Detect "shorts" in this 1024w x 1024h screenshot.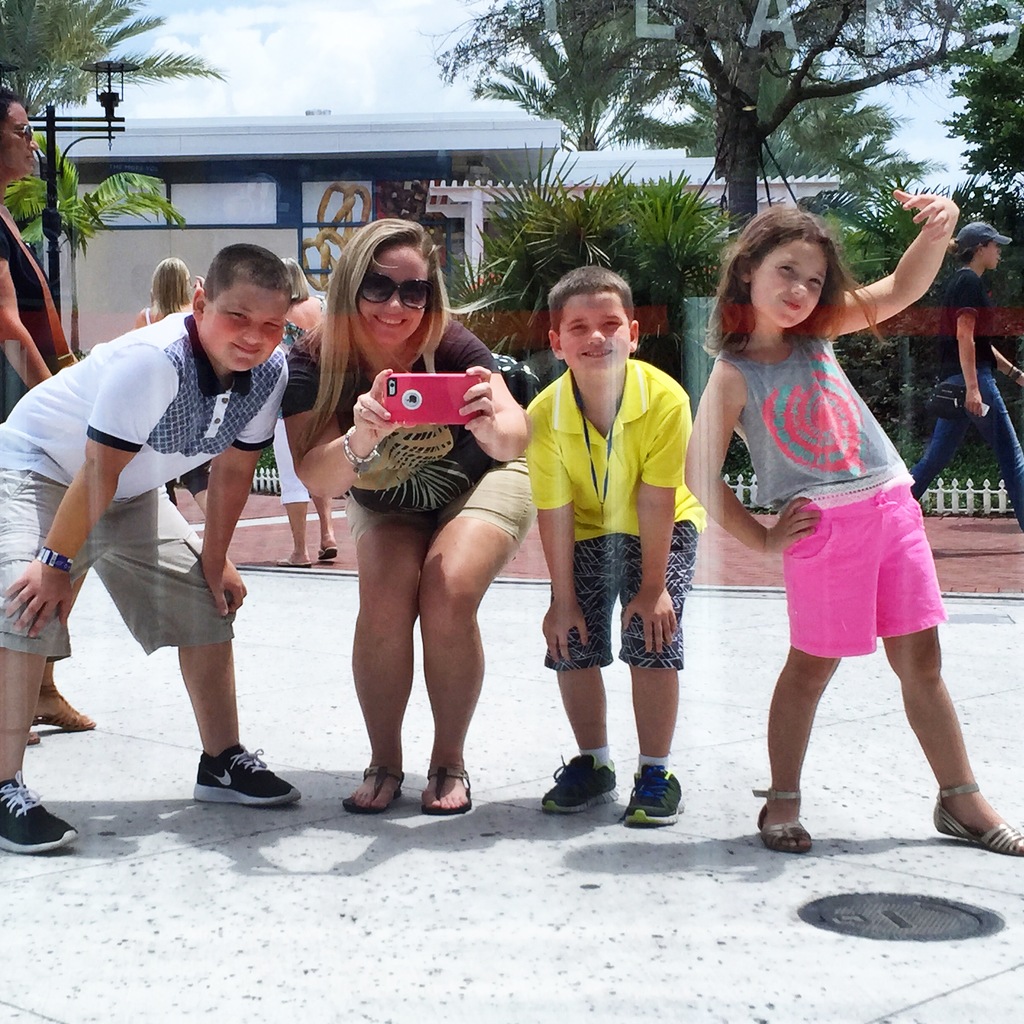
Detection: [left=0, top=464, right=232, bottom=664].
